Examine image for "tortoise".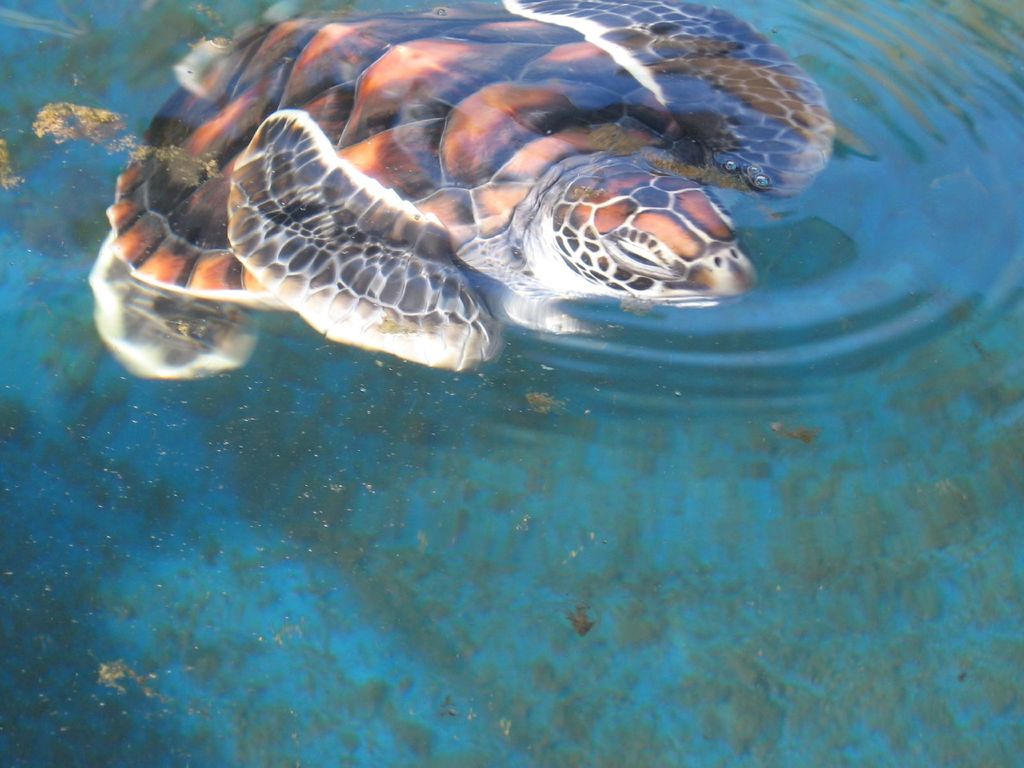
Examination result: box=[86, 0, 837, 383].
